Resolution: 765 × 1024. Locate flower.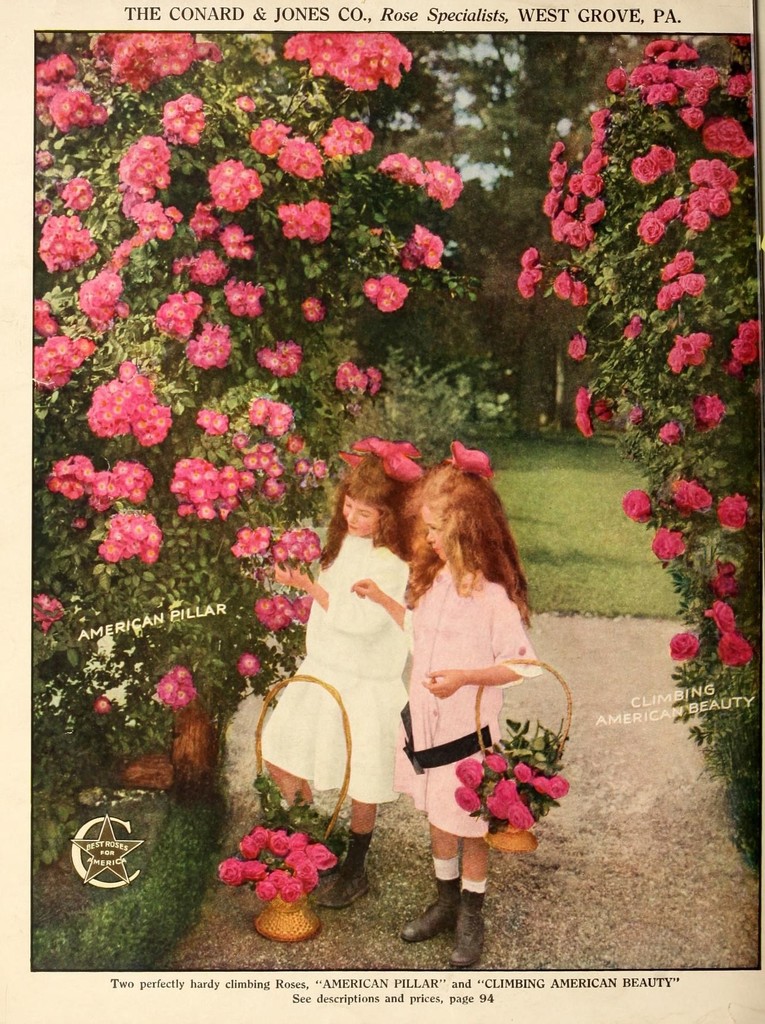
rect(693, 383, 721, 434).
